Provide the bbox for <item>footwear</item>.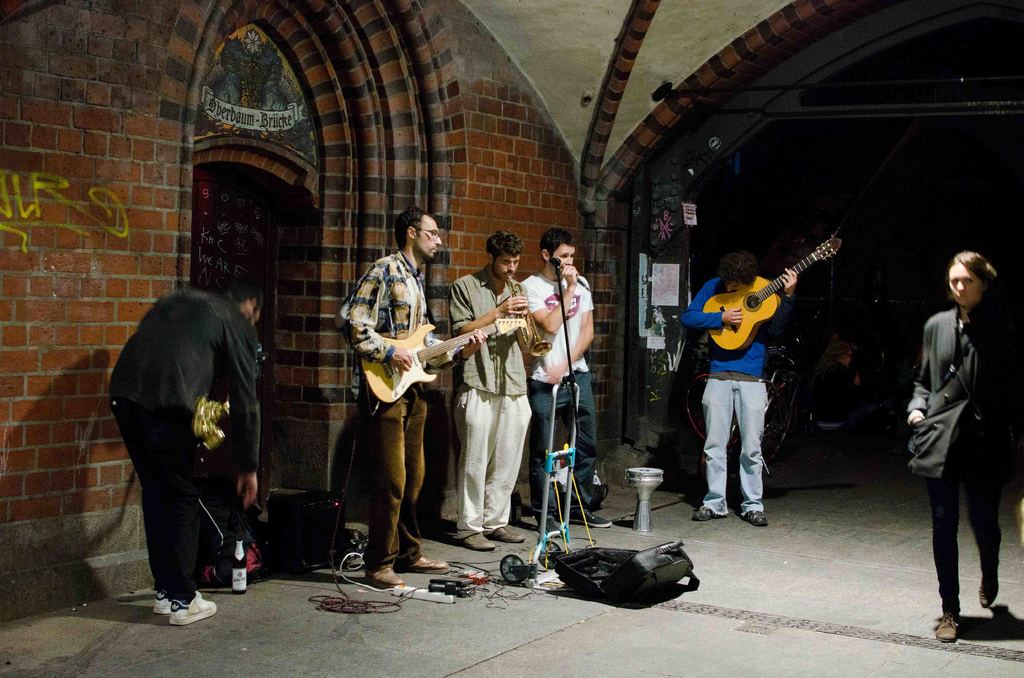
[x1=691, y1=504, x2=717, y2=526].
